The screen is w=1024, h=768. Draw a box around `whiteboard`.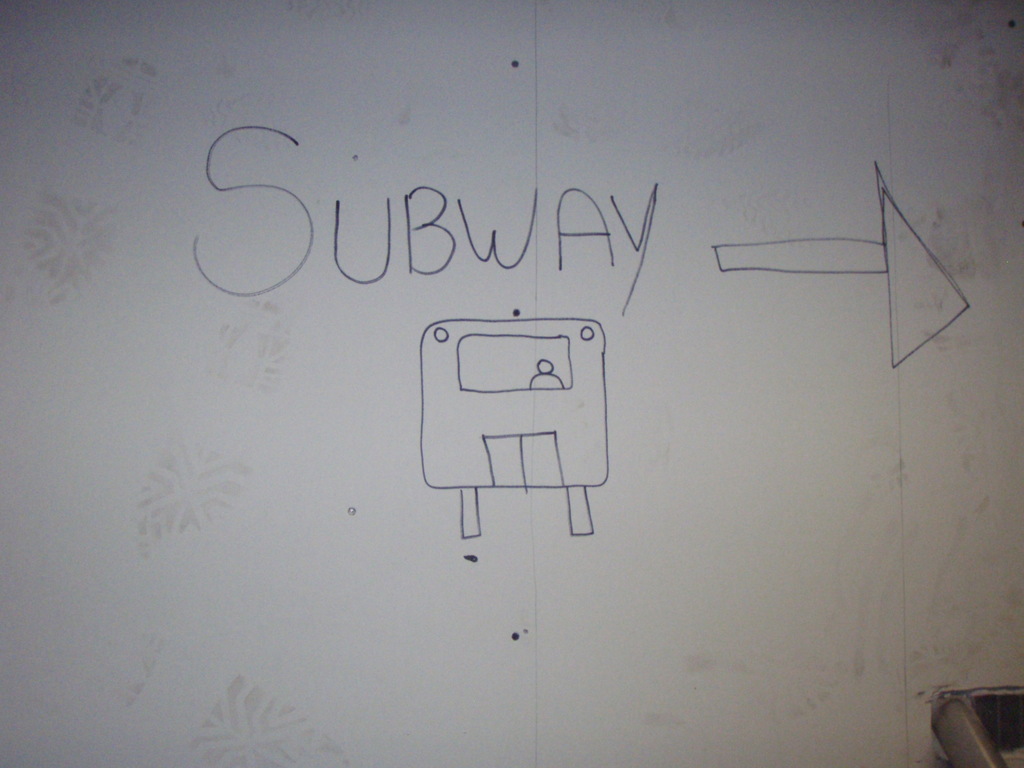
region(0, 0, 1023, 767).
